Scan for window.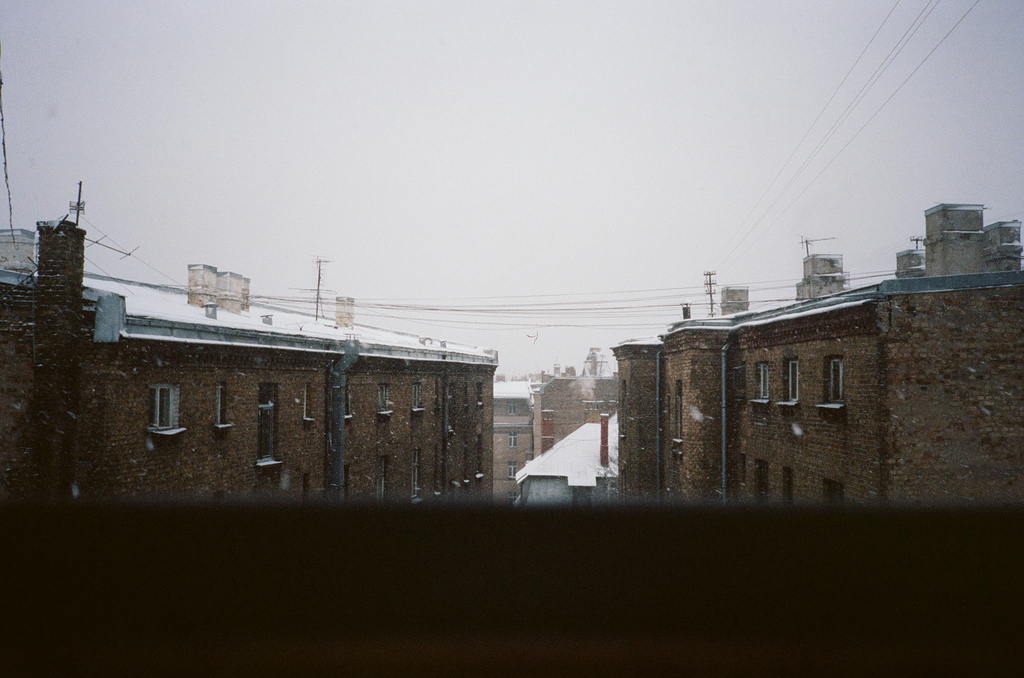
Scan result: BBox(369, 375, 396, 418).
